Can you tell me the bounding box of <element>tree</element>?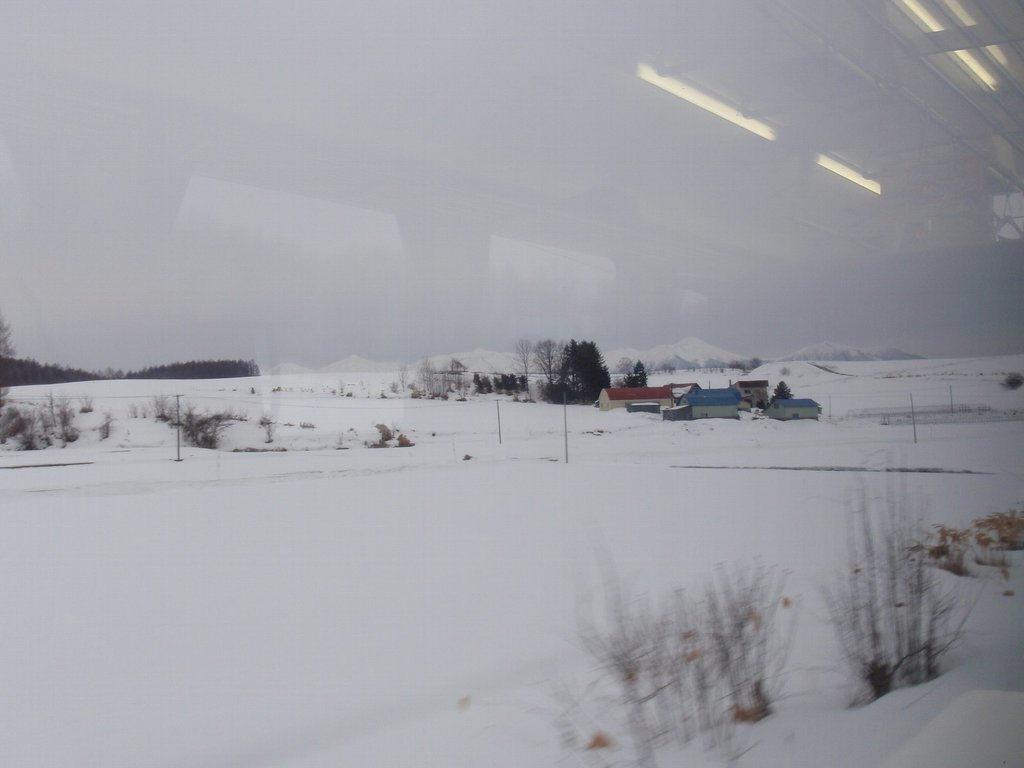
bbox=[766, 376, 791, 406].
